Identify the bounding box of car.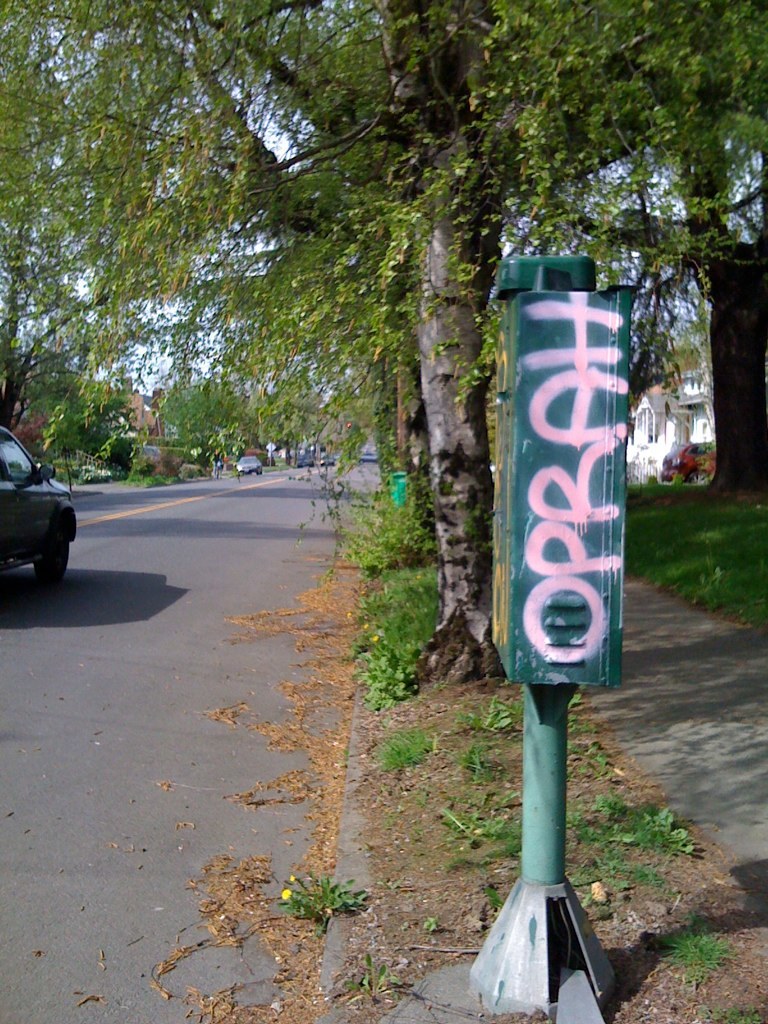
detection(0, 428, 77, 582).
